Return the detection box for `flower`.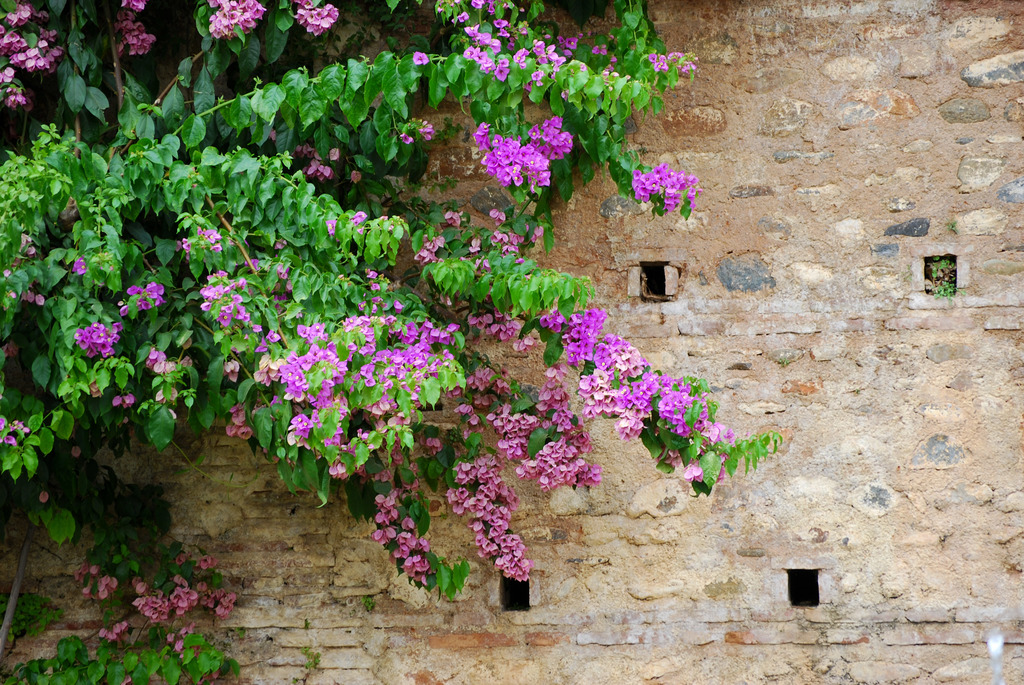
223:402:250:446.
